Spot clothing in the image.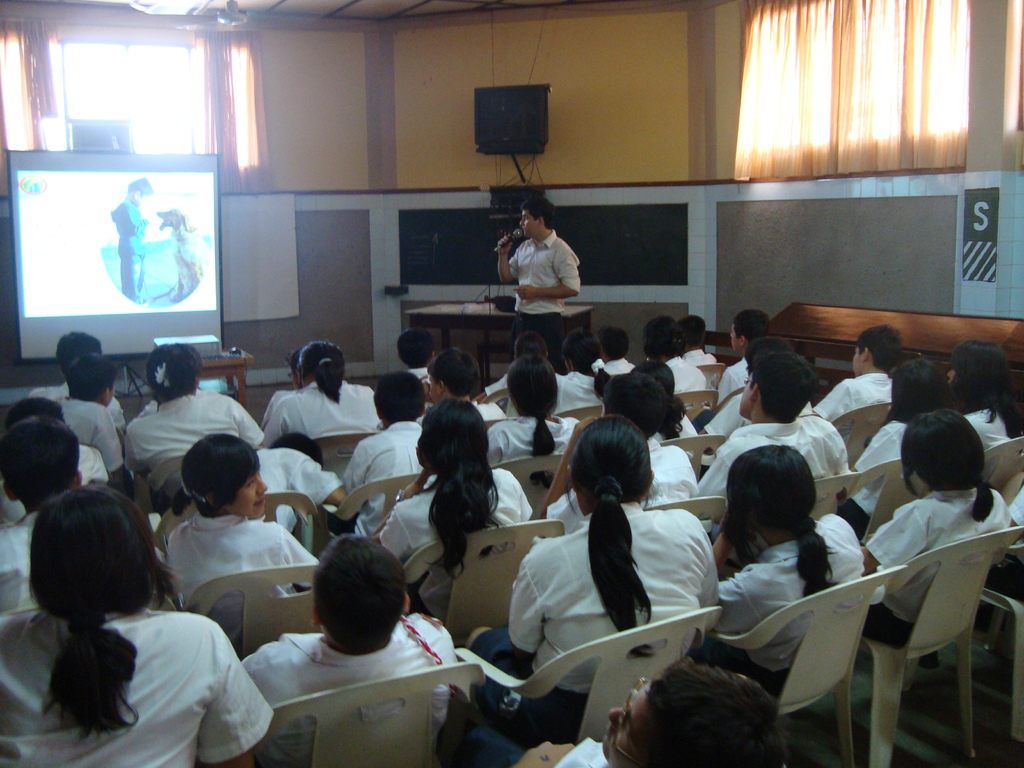
clothing found at 129:226:196:304.
